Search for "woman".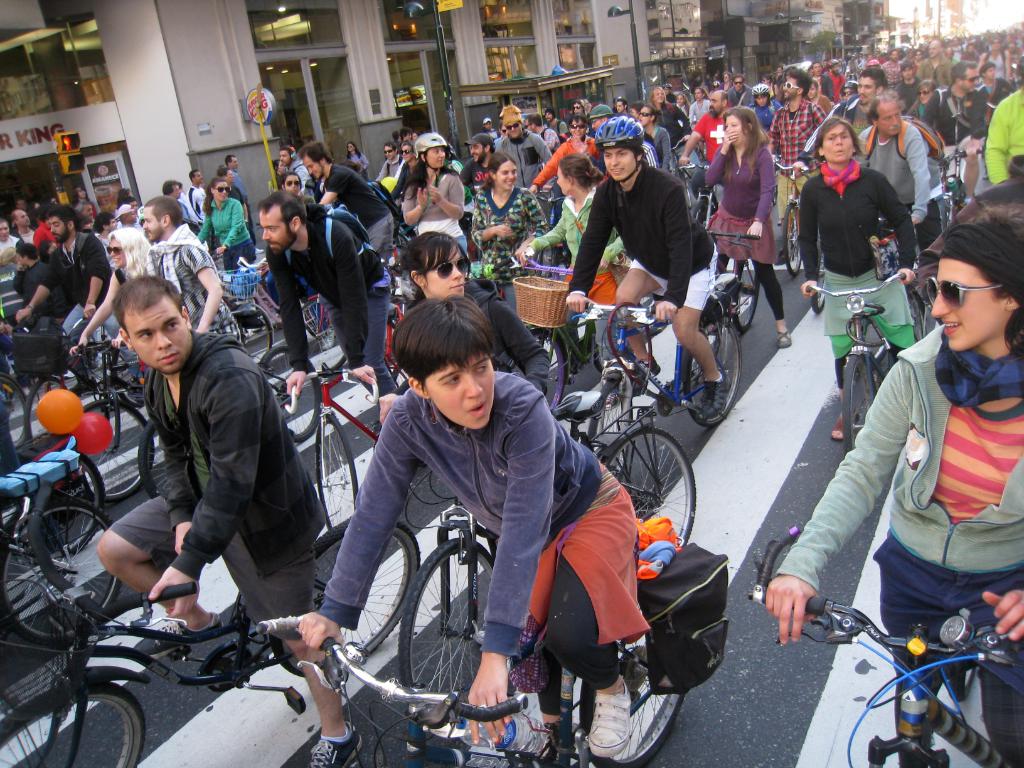
Found at left=399, top=233, right=552, bottom=394.
